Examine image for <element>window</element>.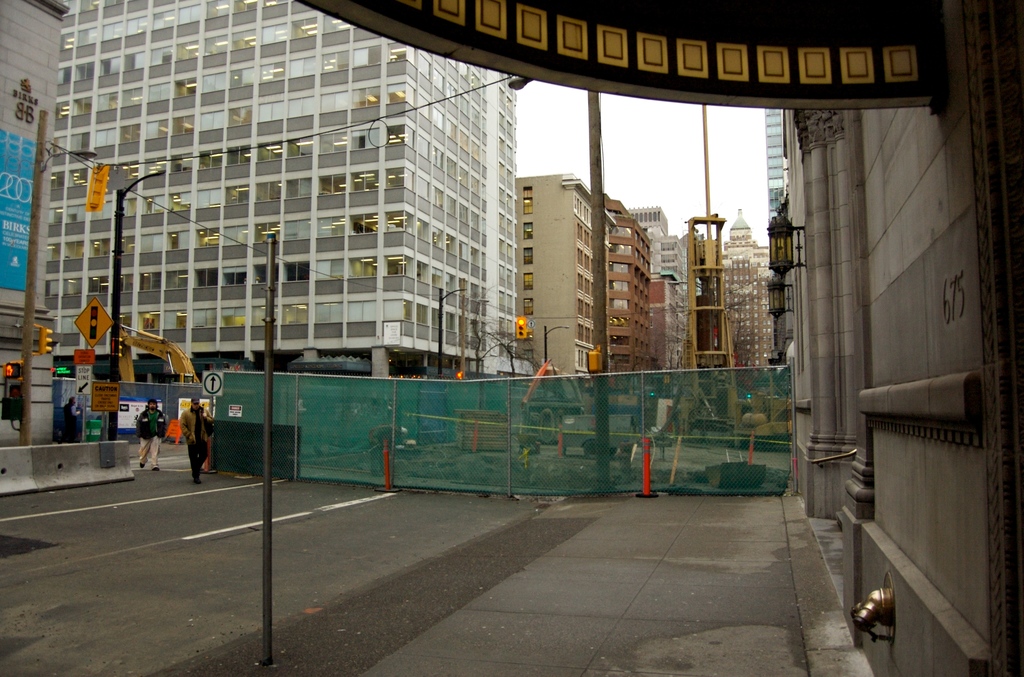
Examination result: <box>353,213,374,236</box>.
